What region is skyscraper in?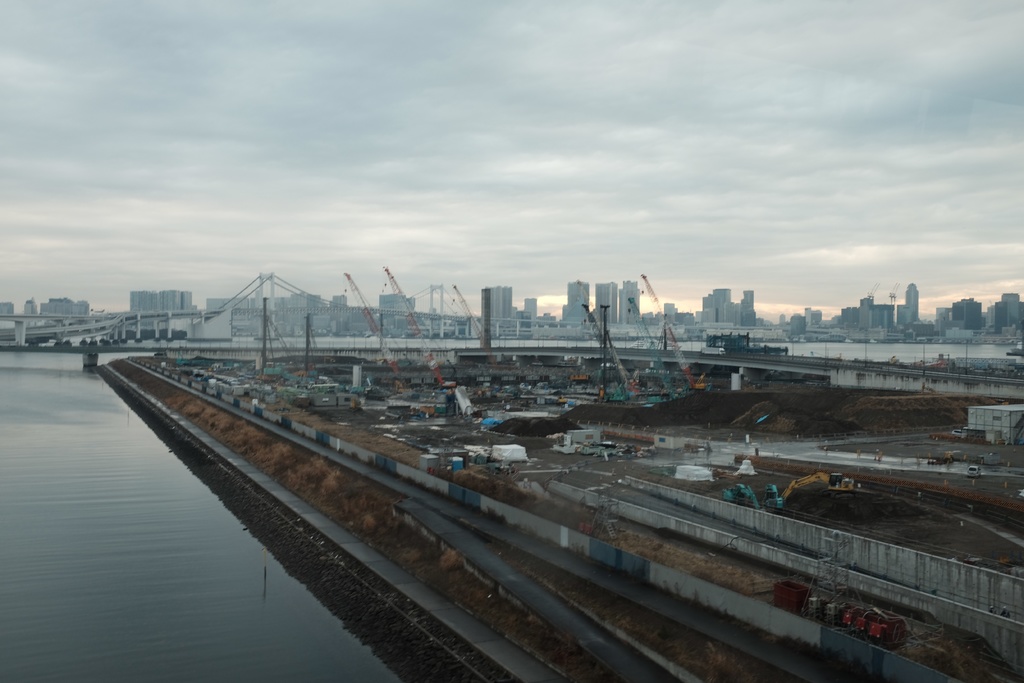
482 279 518 324.
